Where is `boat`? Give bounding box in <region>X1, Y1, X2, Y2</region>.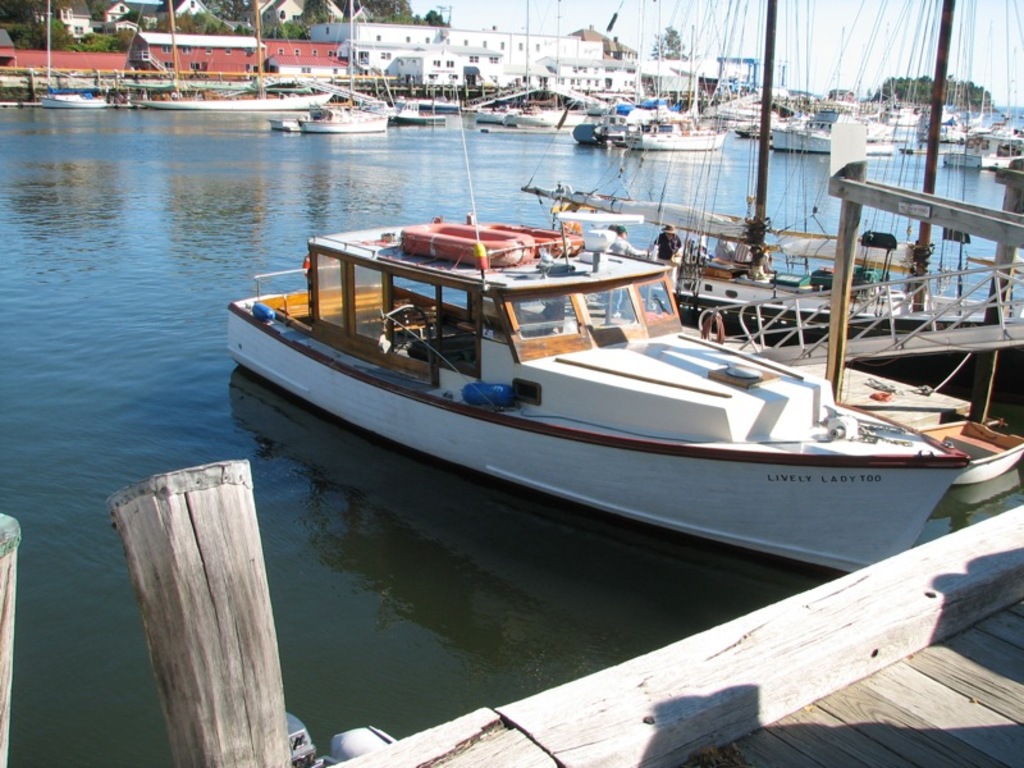
<region>517, 0, 1015, 328</region>.
